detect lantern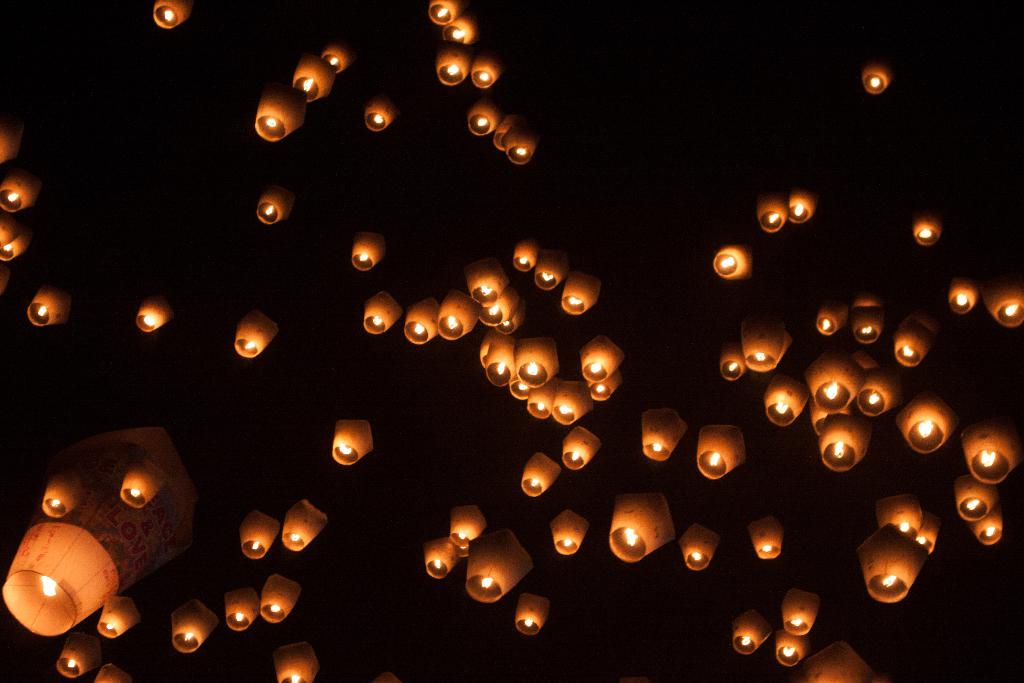
box(446, 17, 475, 44)
